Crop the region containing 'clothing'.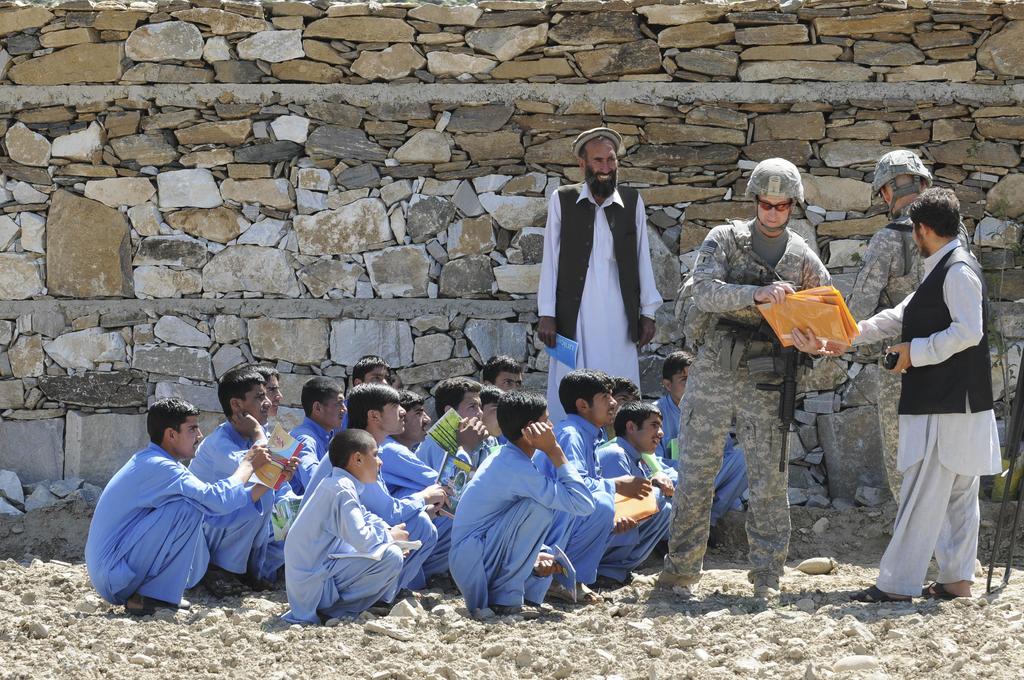
Crop region: 82 442 267 616.
